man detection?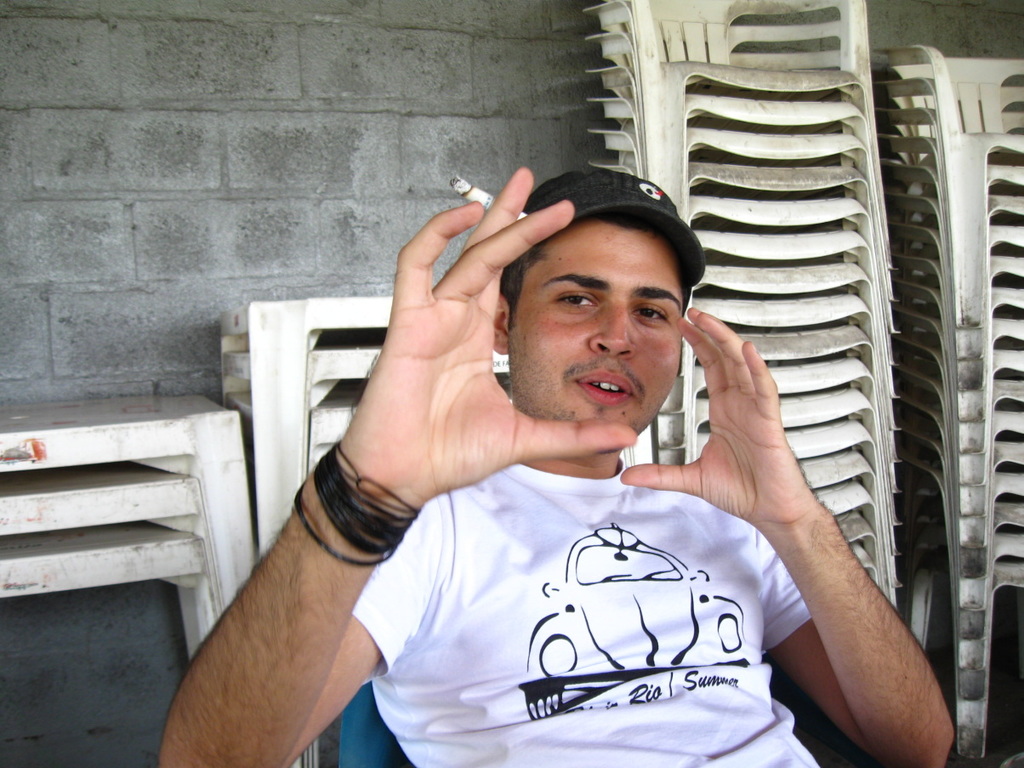
crop(167, 163, 949, 767)
